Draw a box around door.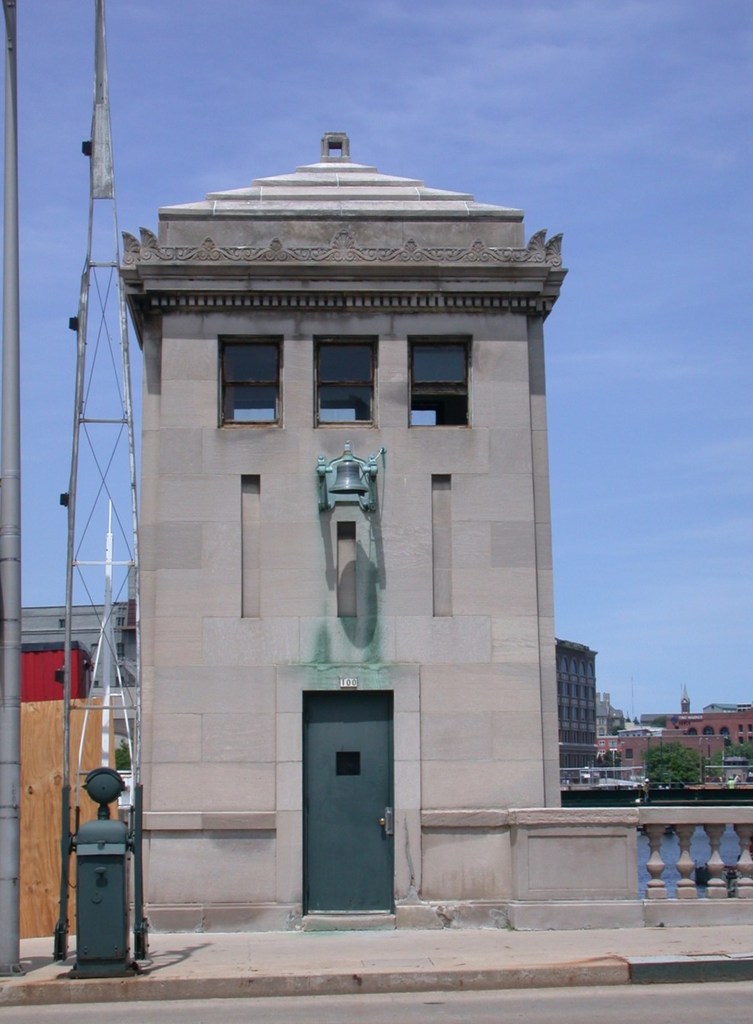
bbox=[292, 687, 398, 928].
